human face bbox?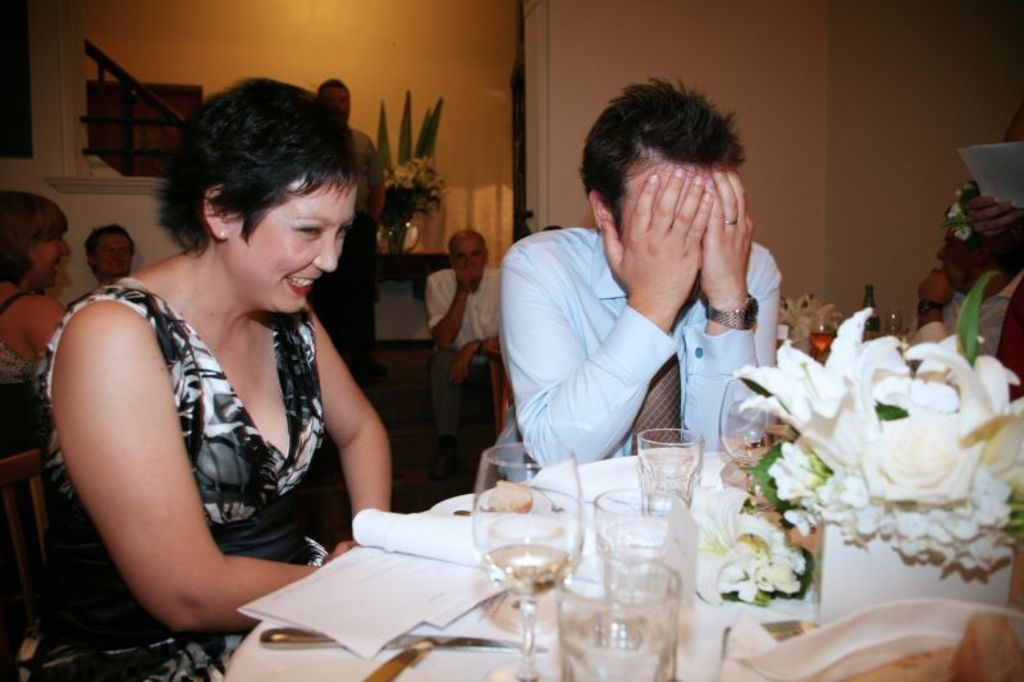
[616, 160, 724, 241]
